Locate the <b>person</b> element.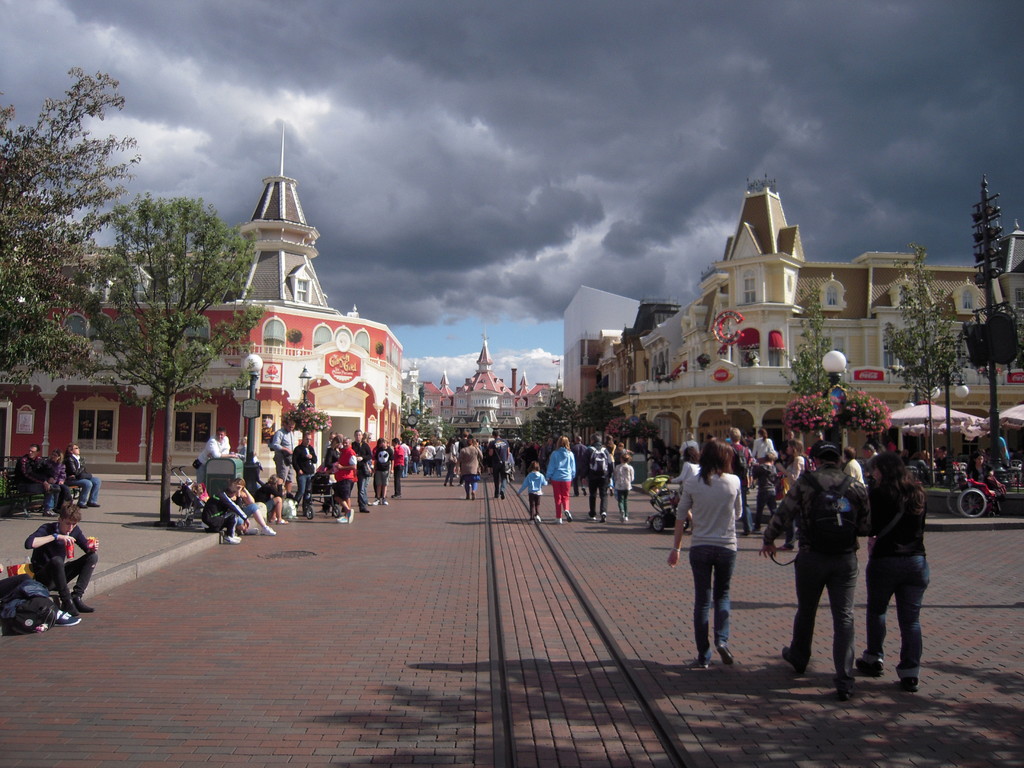
Element bbox: (left=196, top=431, right=244, bottom=476).
